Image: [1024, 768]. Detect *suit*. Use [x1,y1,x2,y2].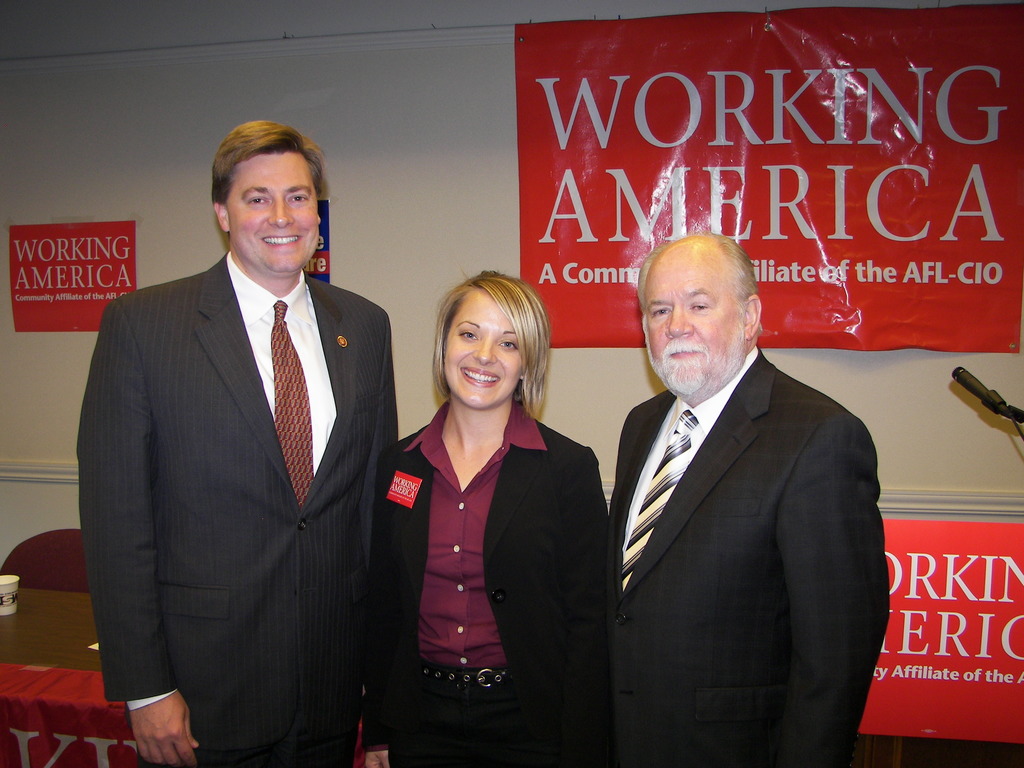
[360,396,611,767].
